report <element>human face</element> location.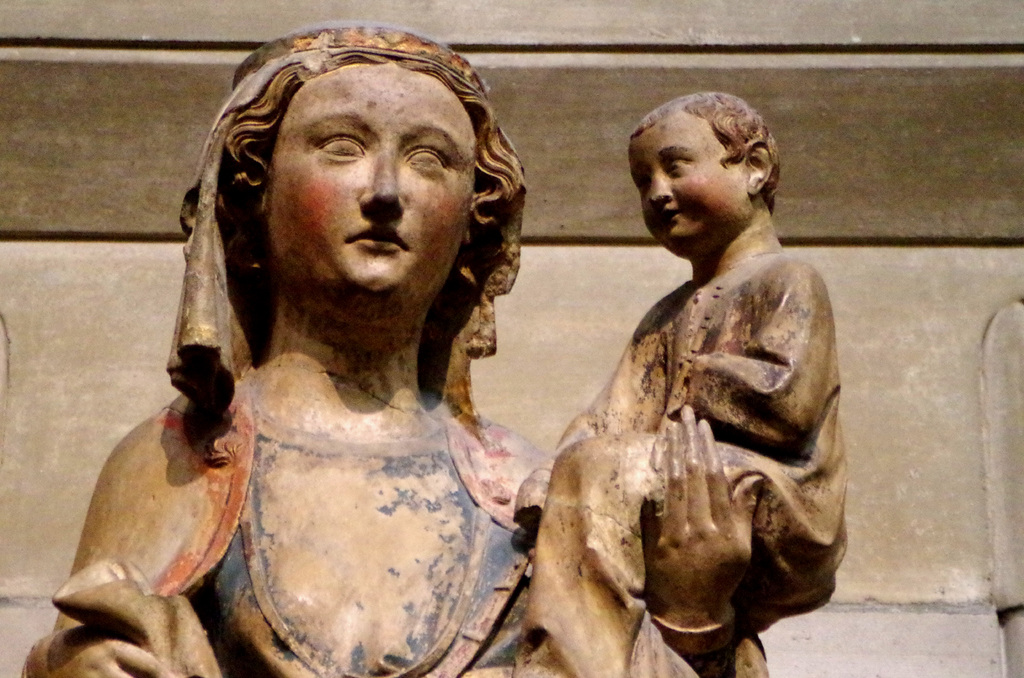
Report: bbox(627, 108, 758, 256).
